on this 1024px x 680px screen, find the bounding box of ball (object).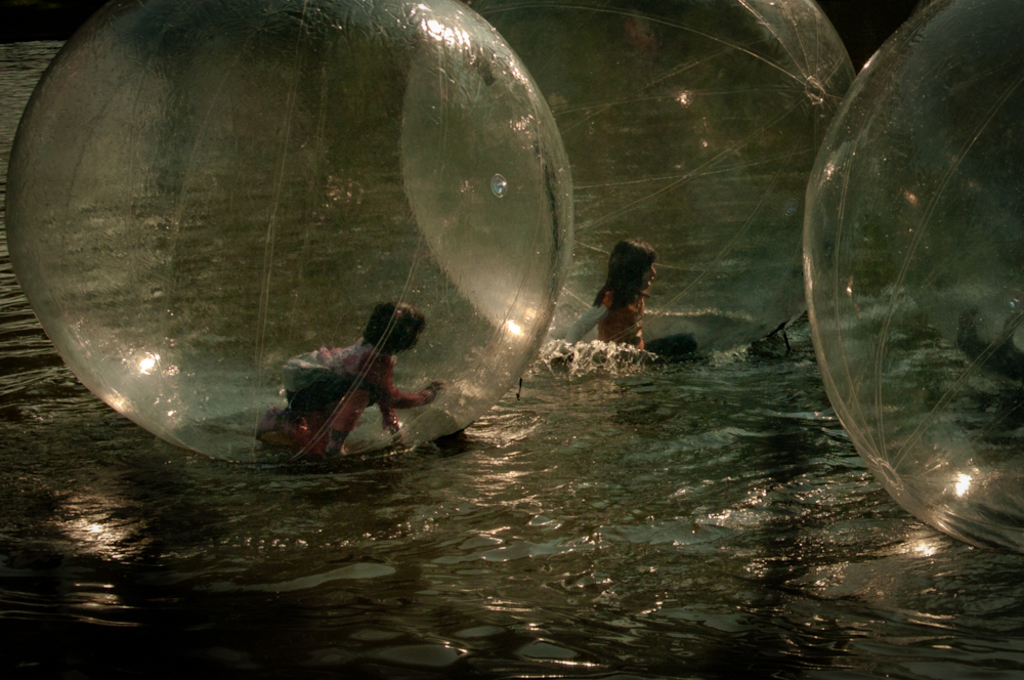
Bounding box: (x1=804, y1=0, x2=1023, y2=557).
